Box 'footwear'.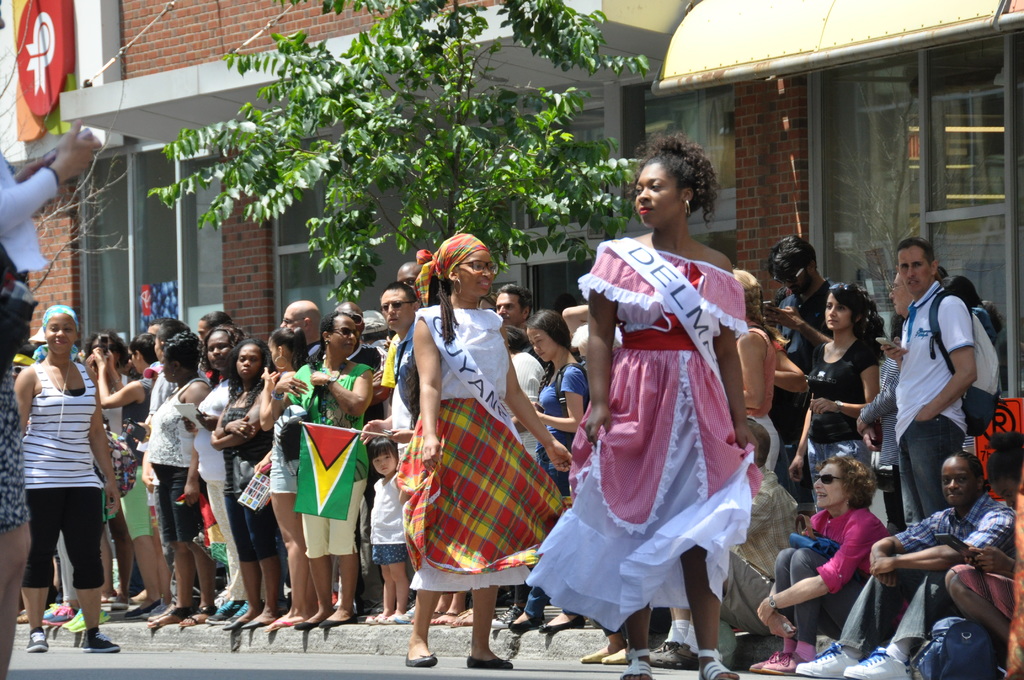
{"left": 27, "top": 629, "right": 50, "bottom": 653}.
